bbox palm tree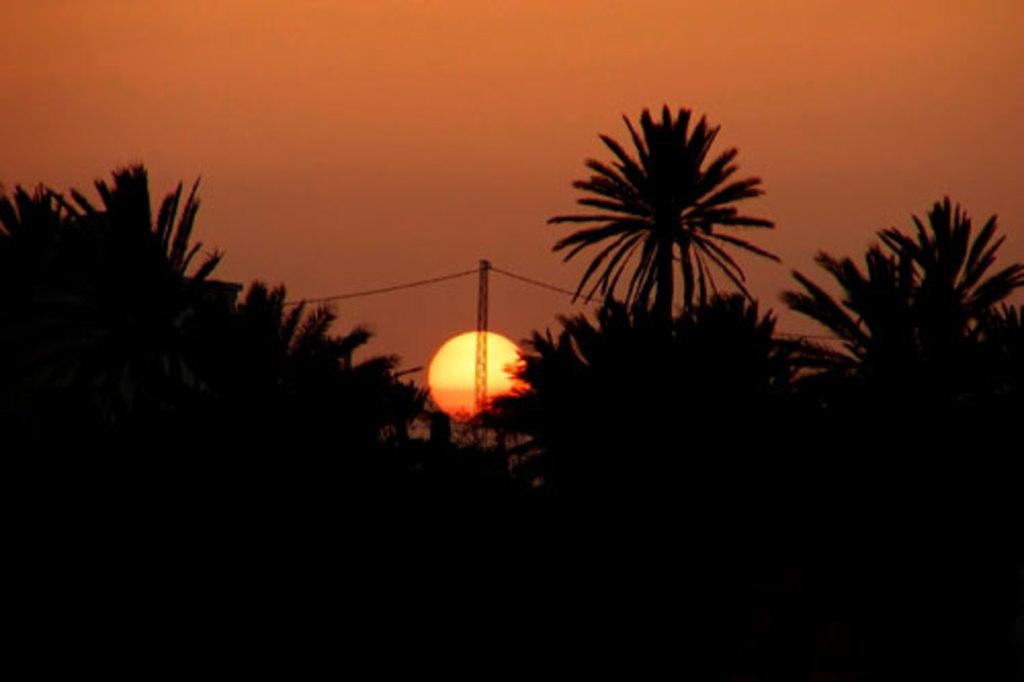
left=539, top=90, right=793, bottom=340
